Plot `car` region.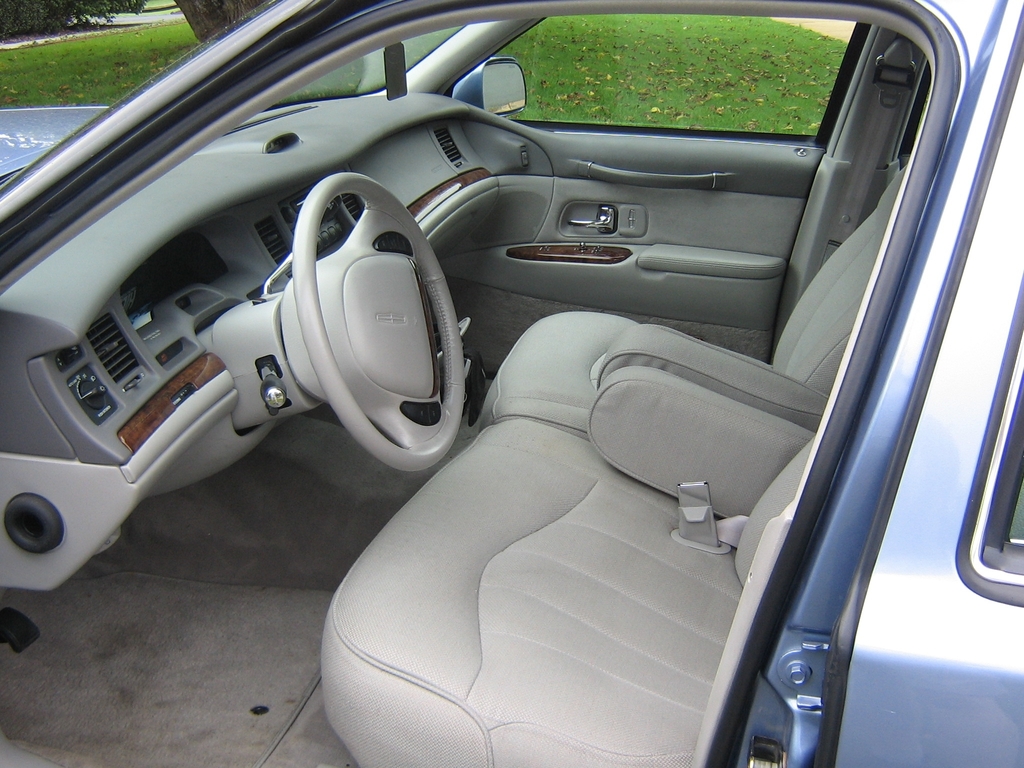
Plotted at box(104, 28, 993, 739).
